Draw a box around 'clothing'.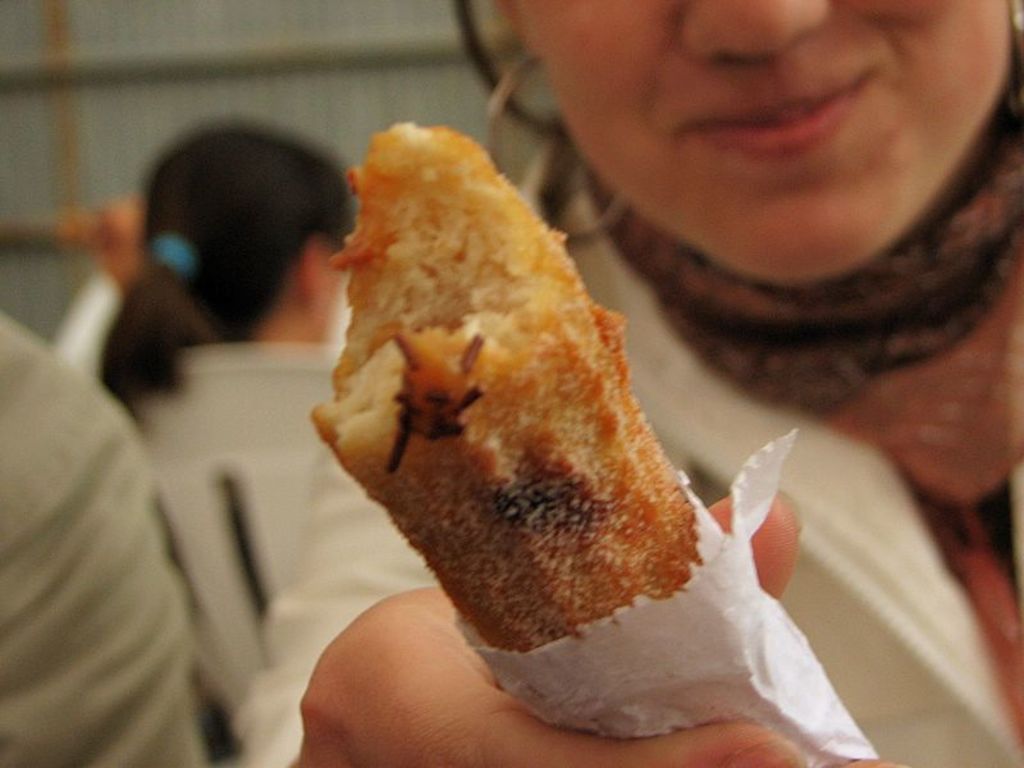
select_region(233, 143, 1023, 767).
